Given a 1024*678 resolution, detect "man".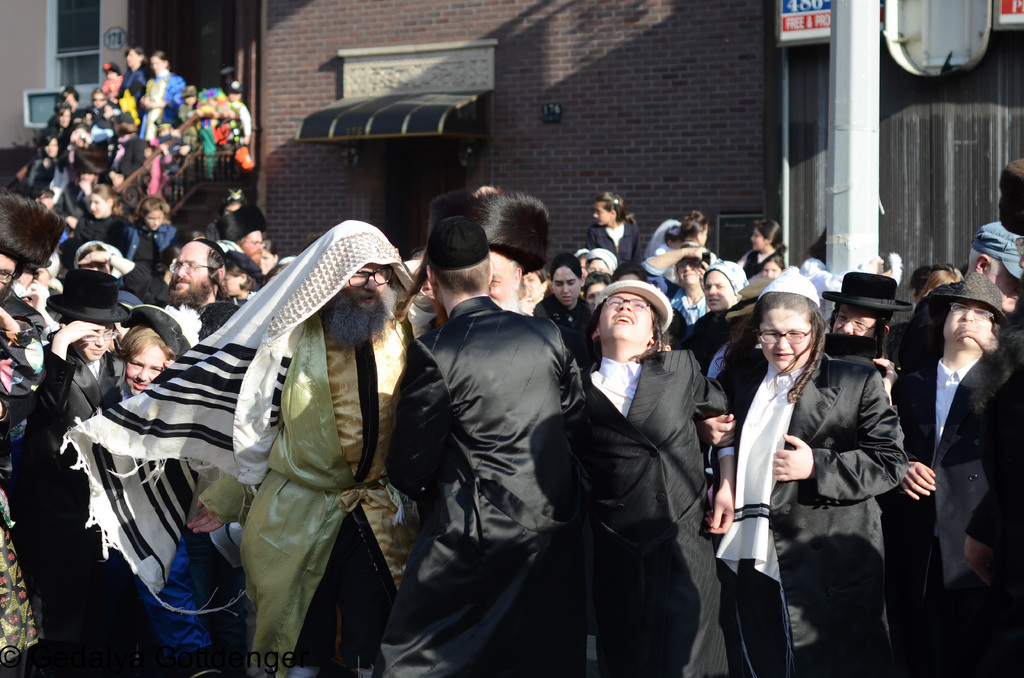
box(190, 217, 417, 677).
